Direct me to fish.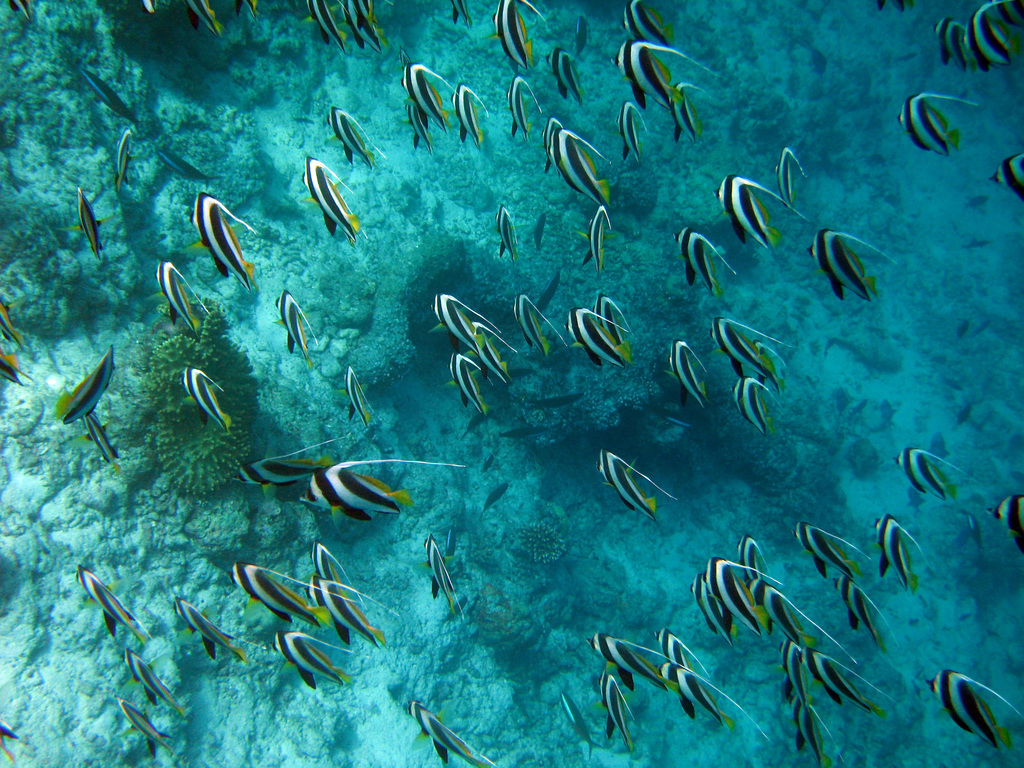
Direction: BBox(558, 691, 599, 756).
